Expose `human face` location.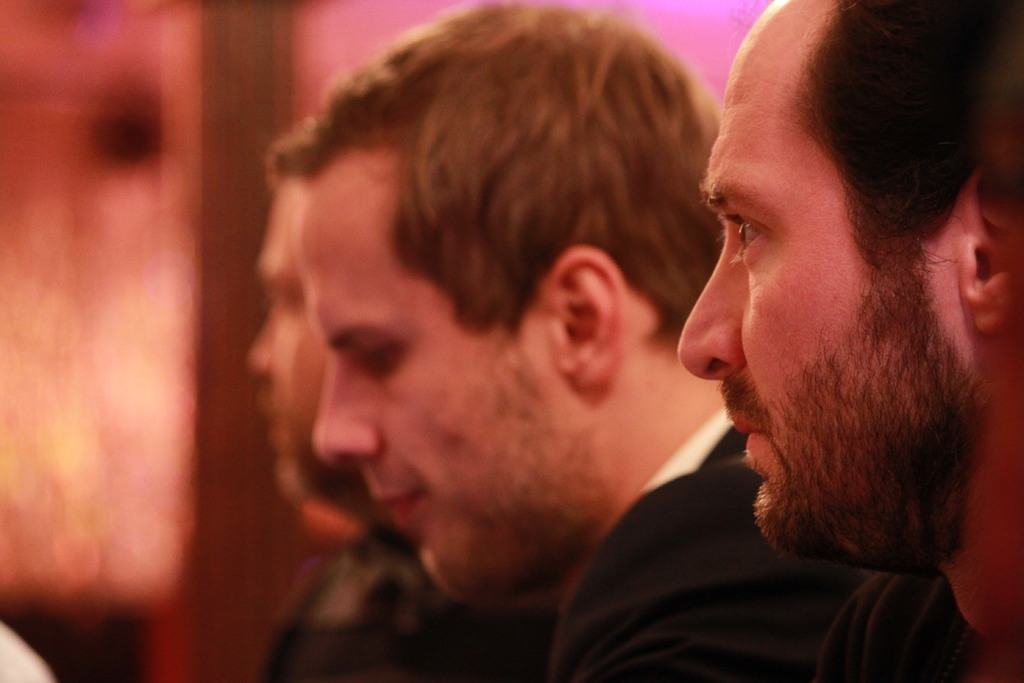
Exposed at <bbox>678, 0, 955, 566</bbox>.
